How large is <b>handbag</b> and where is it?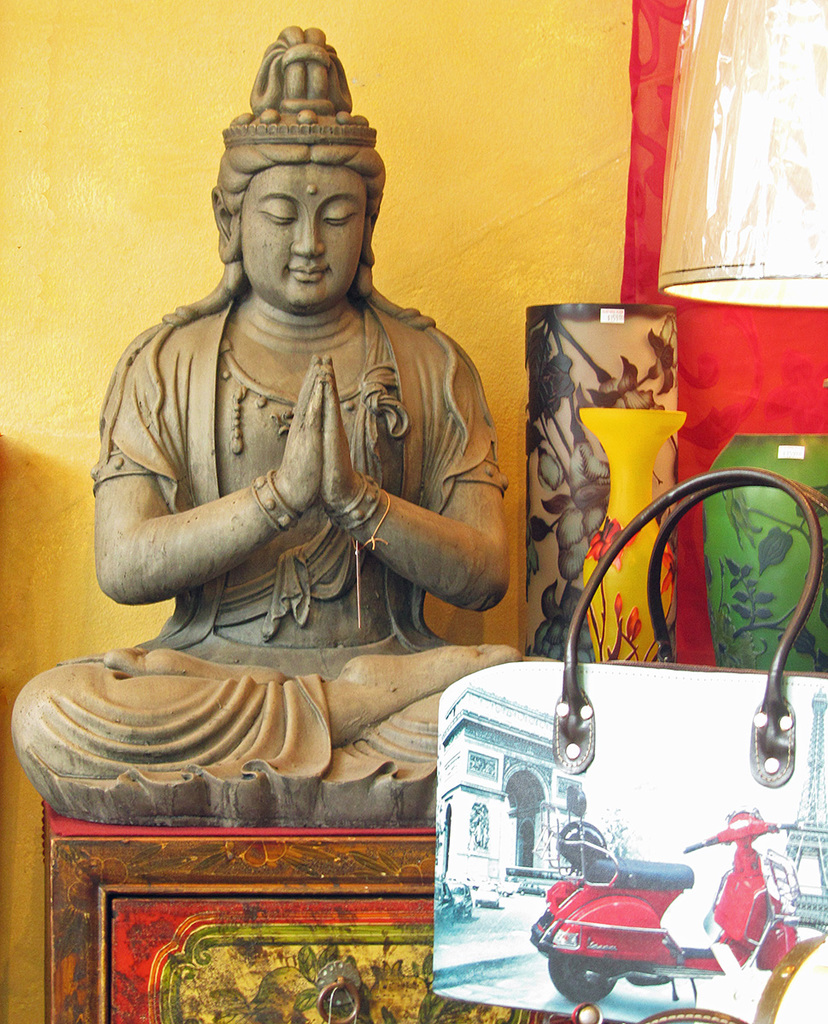
Bounding box: rect(415, 464, 827, 1023).
